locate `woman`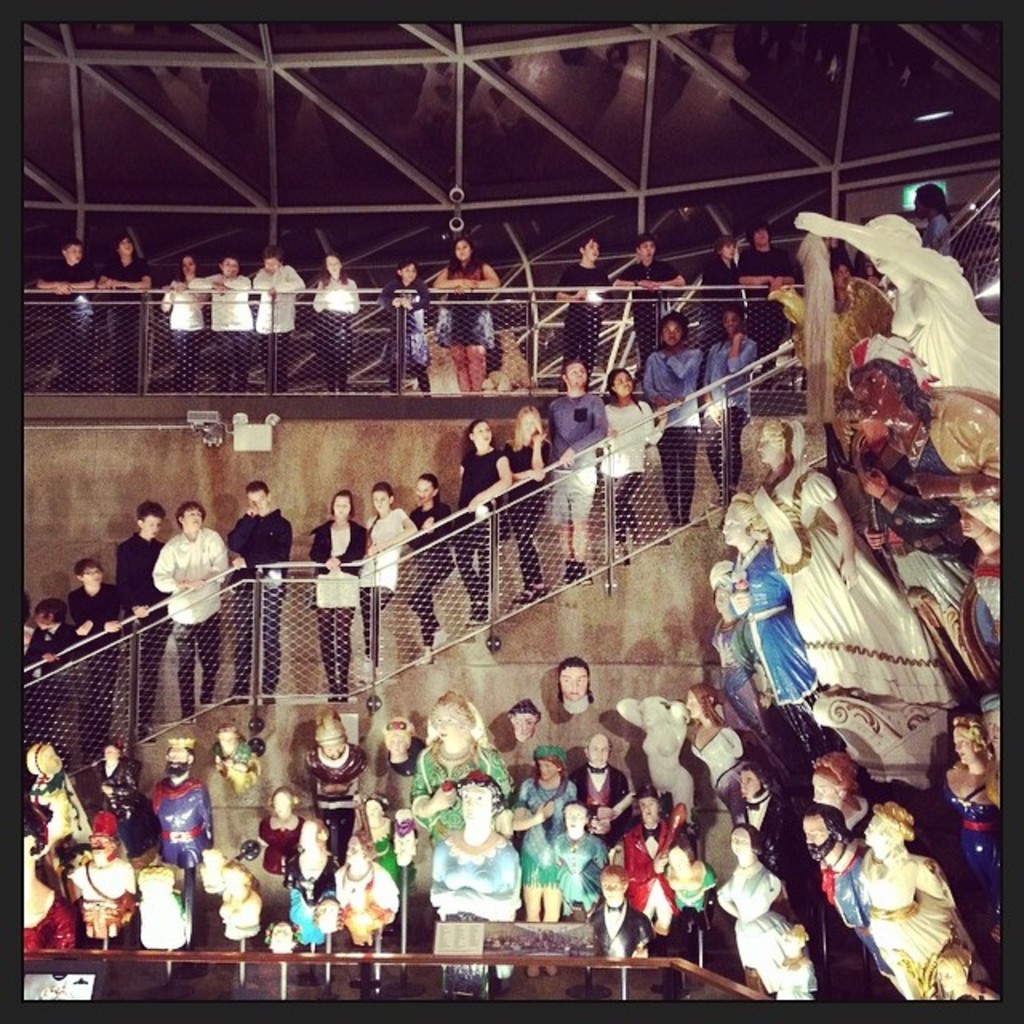
bbox(718, 821, 814, 1008)
